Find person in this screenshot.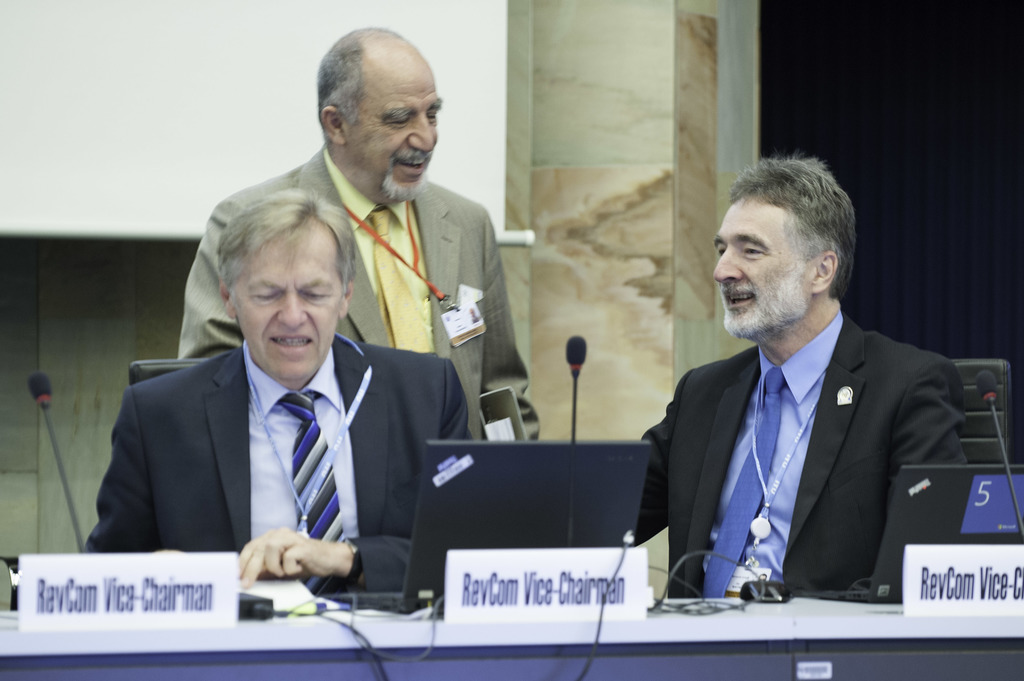
The bounding box for person is select_region(616, 154, 973, 599).
